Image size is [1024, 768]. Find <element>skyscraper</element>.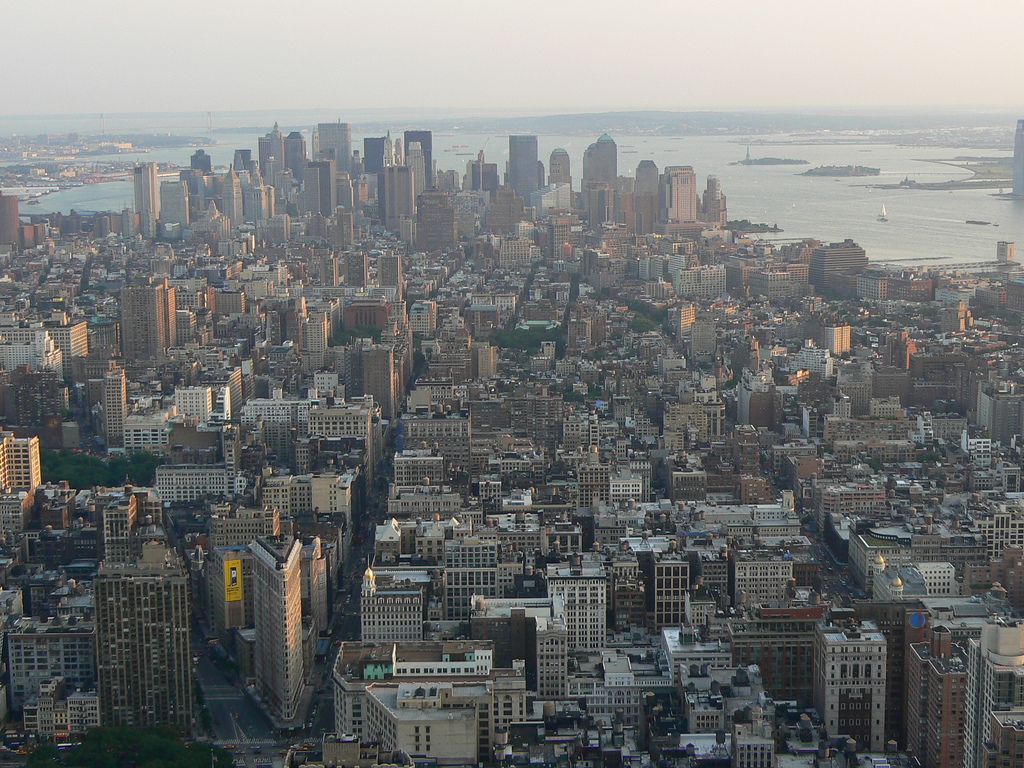
<region>680, 301, 694, 342</region>.
